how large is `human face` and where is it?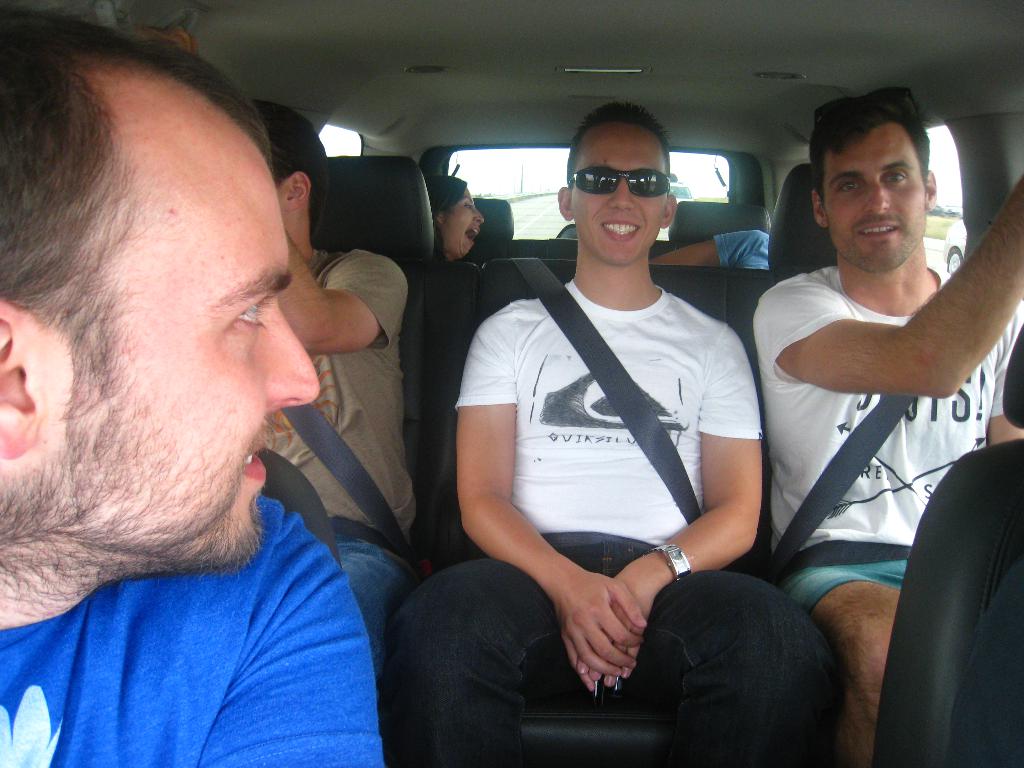
Bounding box: bbox=(44, 70, 321, 543).
